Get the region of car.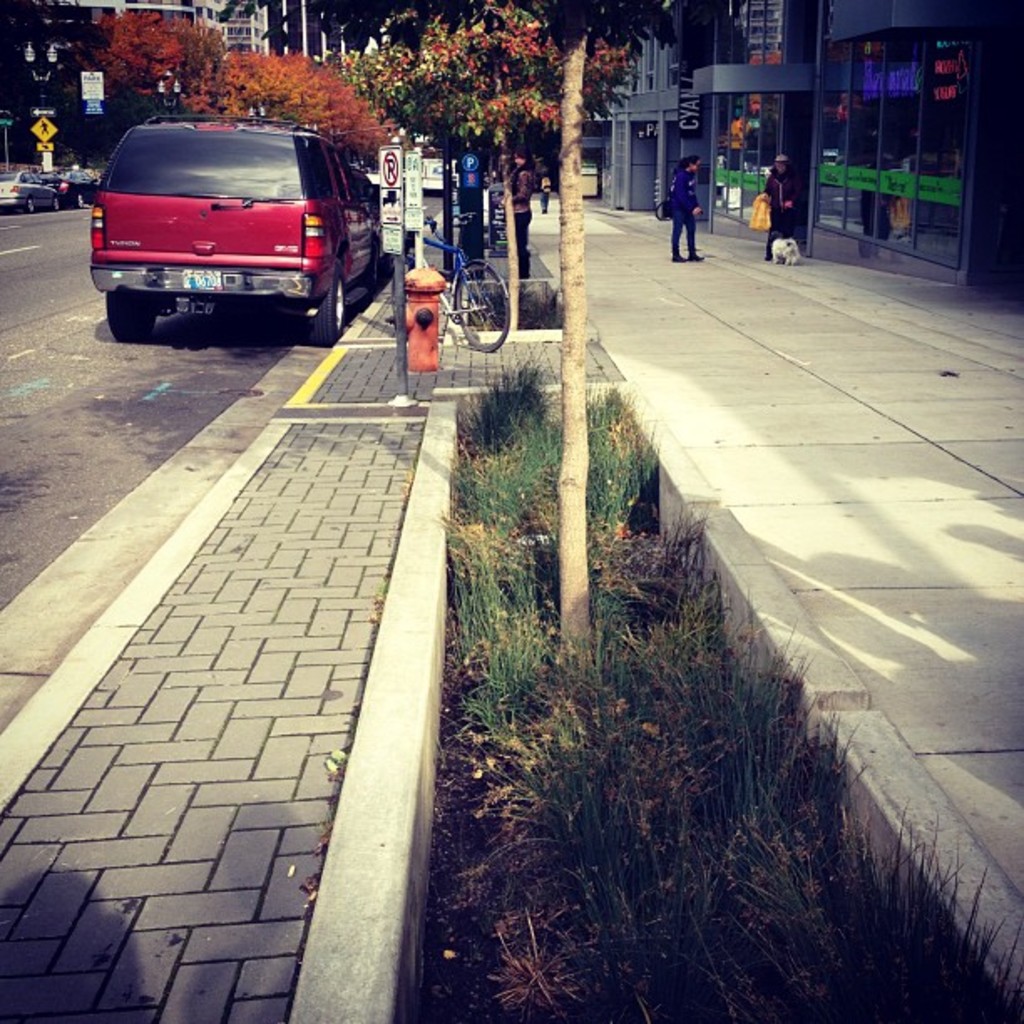
<bbox>60, 167, 95, 209</bbox>.
